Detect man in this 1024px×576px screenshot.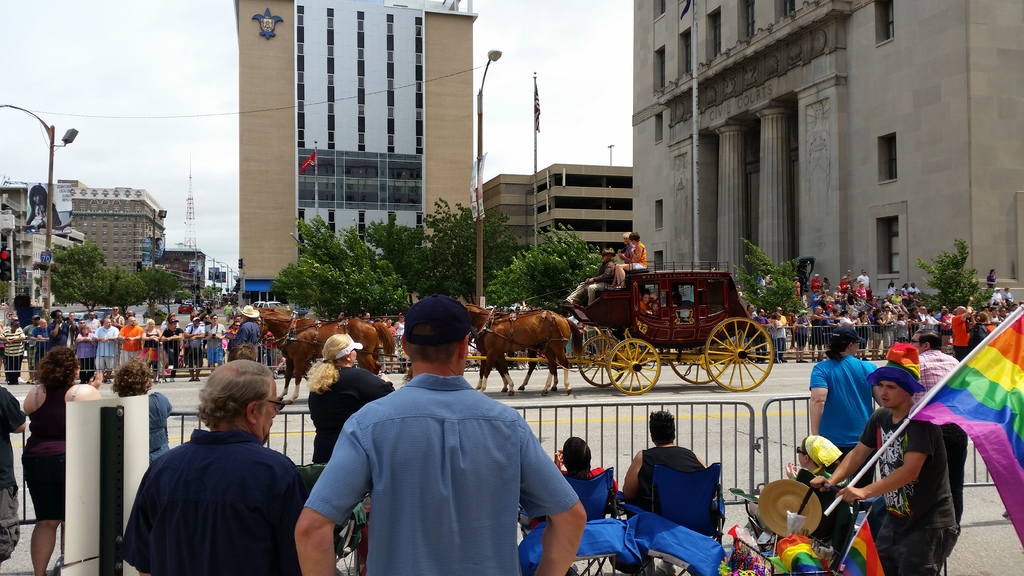
Detection: (106, 305, 123, 323).
